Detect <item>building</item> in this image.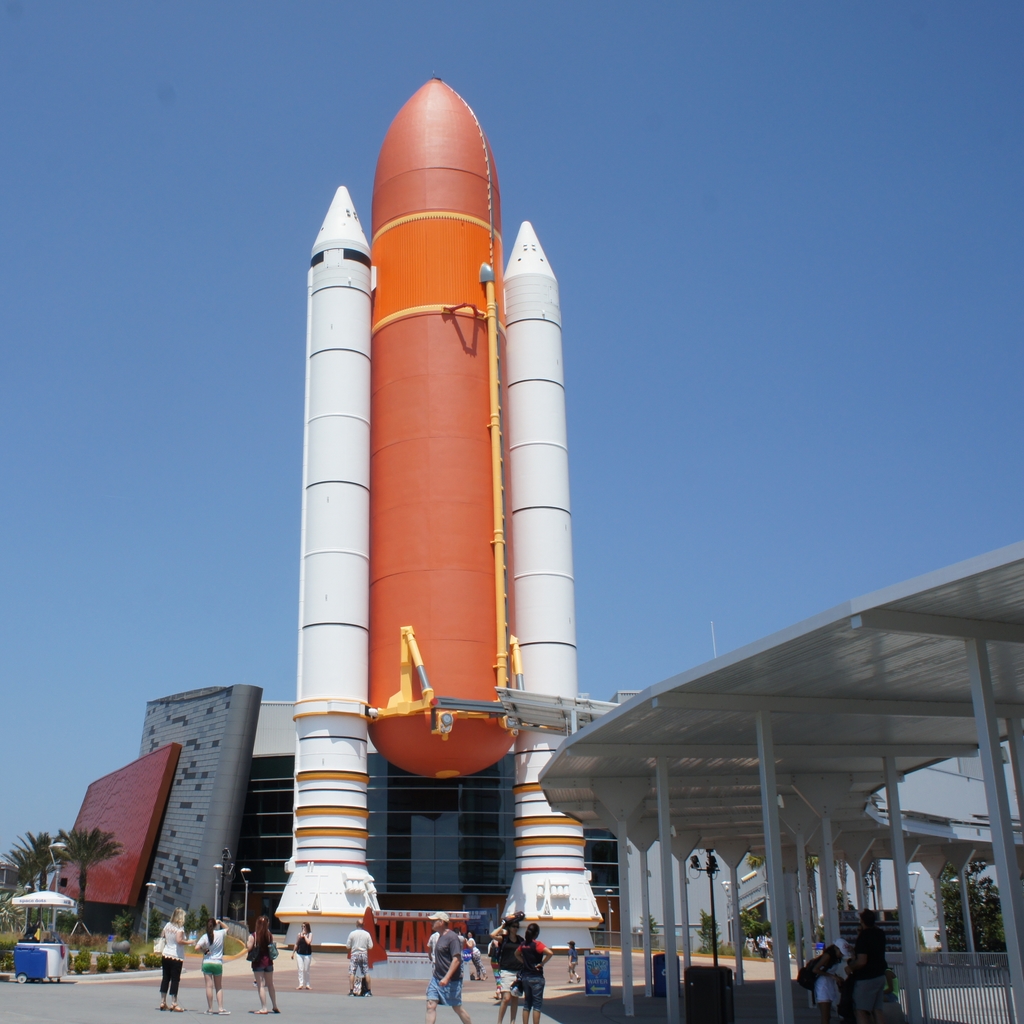
Detection: pyautogui.locateOnScreen(366, 731, 630, 941).
